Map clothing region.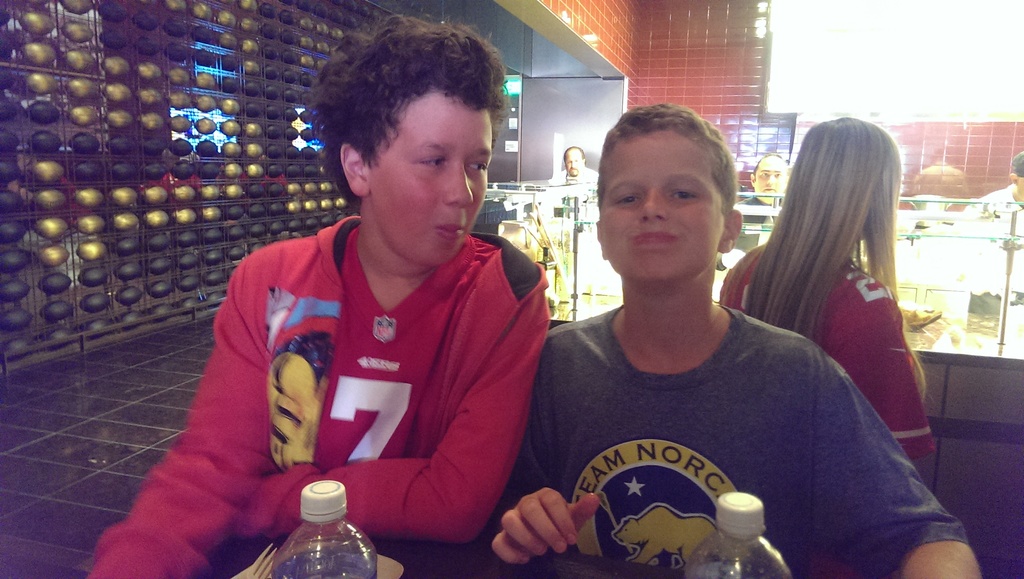
Mapped to {"left": 502, "top": 302, "right": 977, "bottom": 578}.
